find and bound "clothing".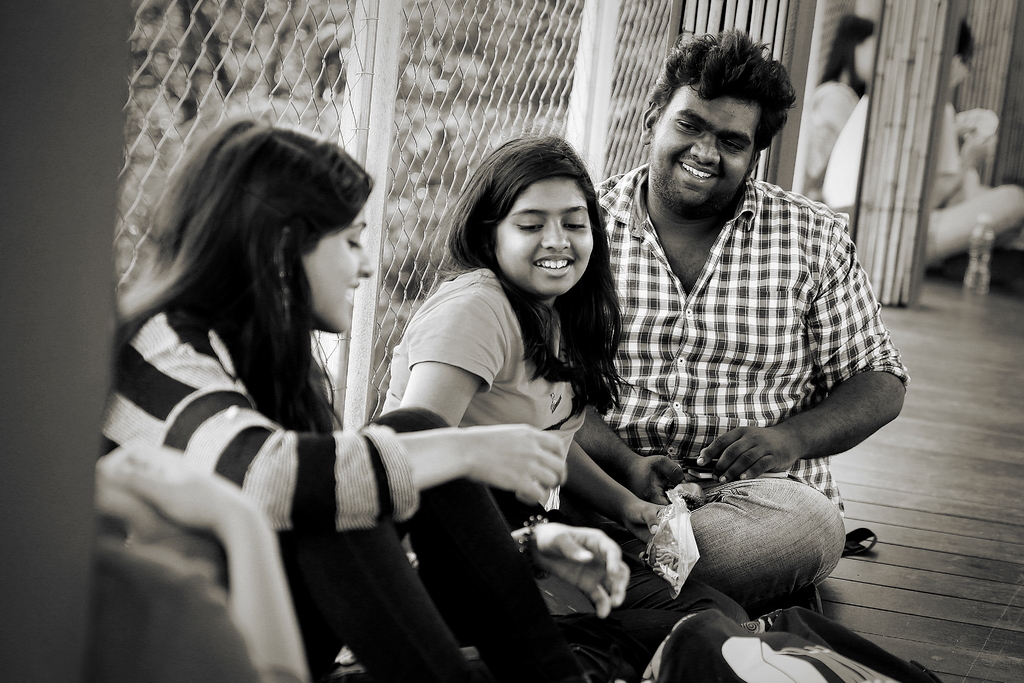
Bound: [x1=380, y1=267, x2=749, y2=662].
